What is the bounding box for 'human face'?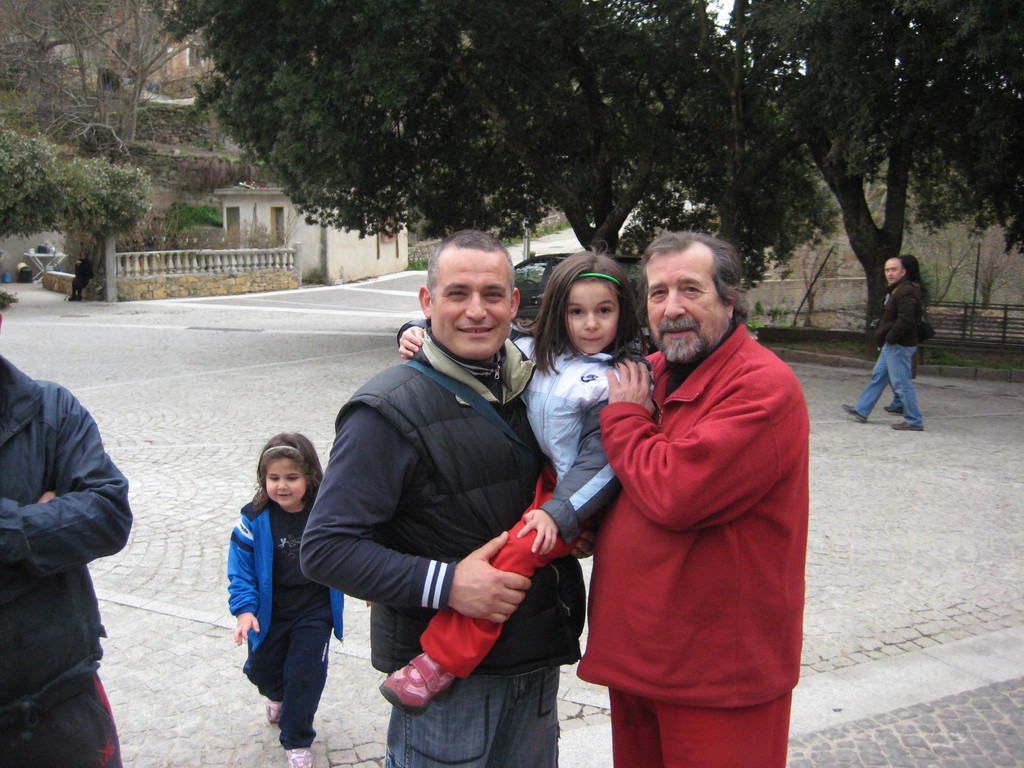
pyautogui.locateOnScreen(561, 283, 619, 355).
